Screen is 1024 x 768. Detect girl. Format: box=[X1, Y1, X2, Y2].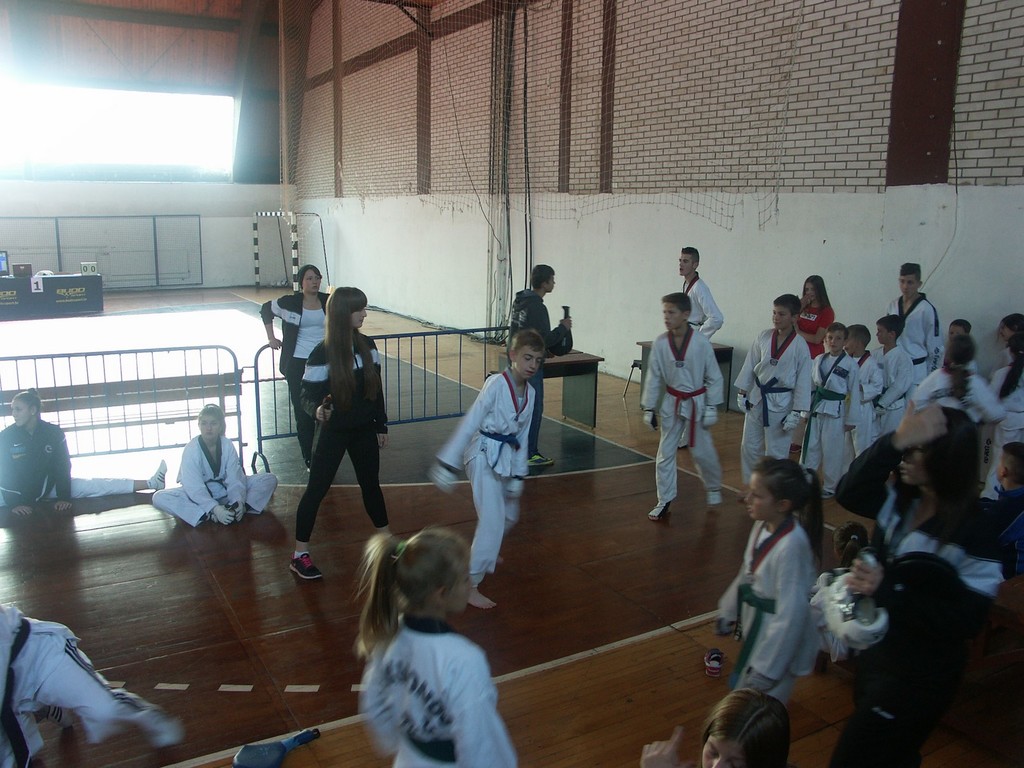
box=[715, 458, 824, 701].
